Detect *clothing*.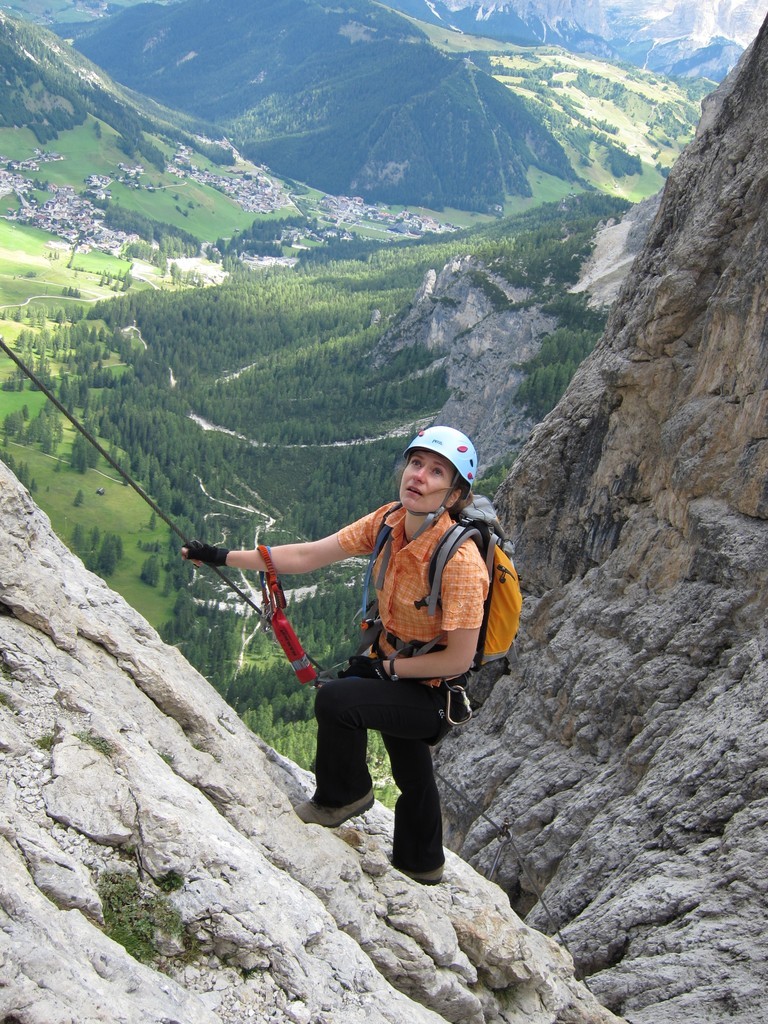
Detected at {"x1": 263, "y1": 472, "x2": 514, "y2": 813}.
